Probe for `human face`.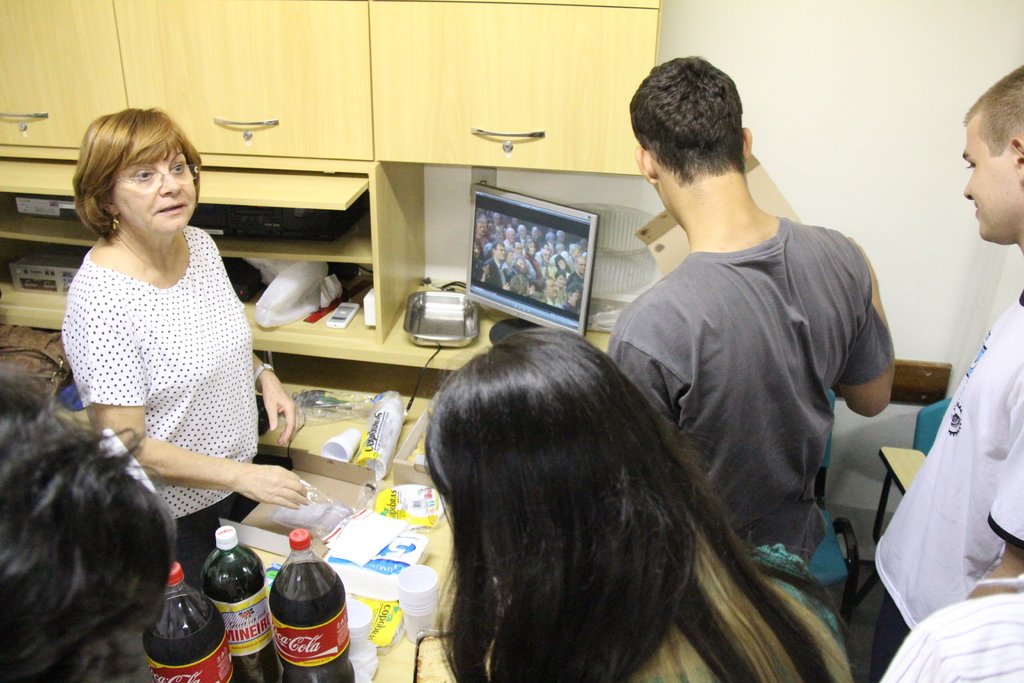
Probe result: box(575, 248, 580, 259).
